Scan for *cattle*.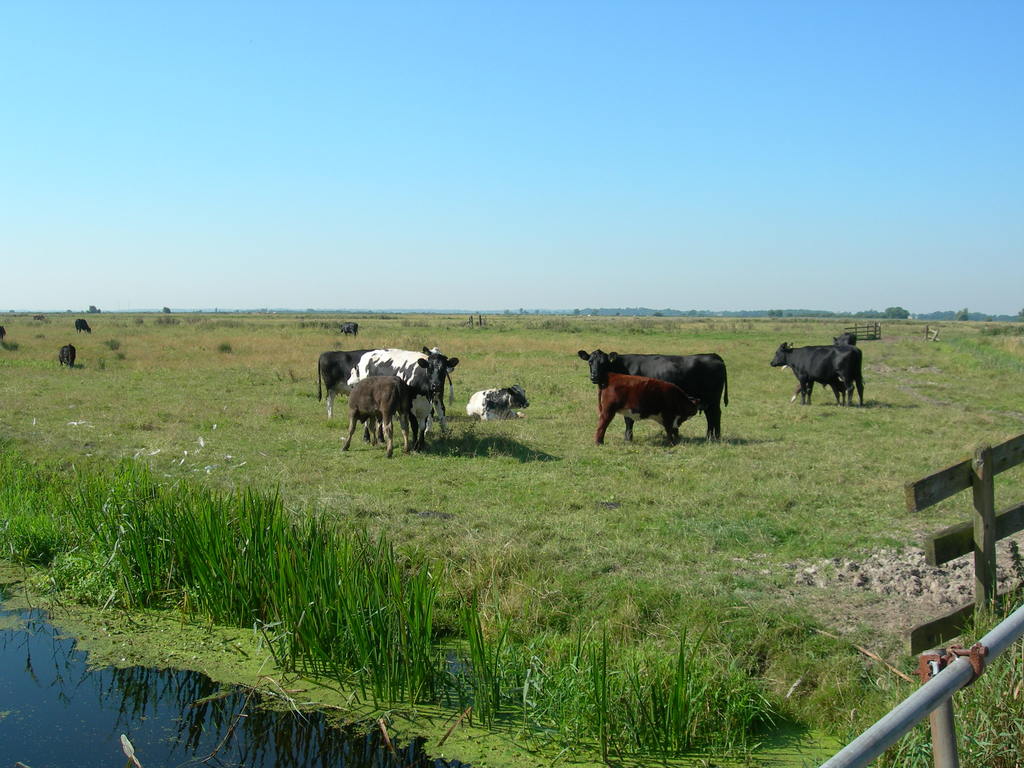
Scan result: [left=60, top=343, right=77, bottom=365].
